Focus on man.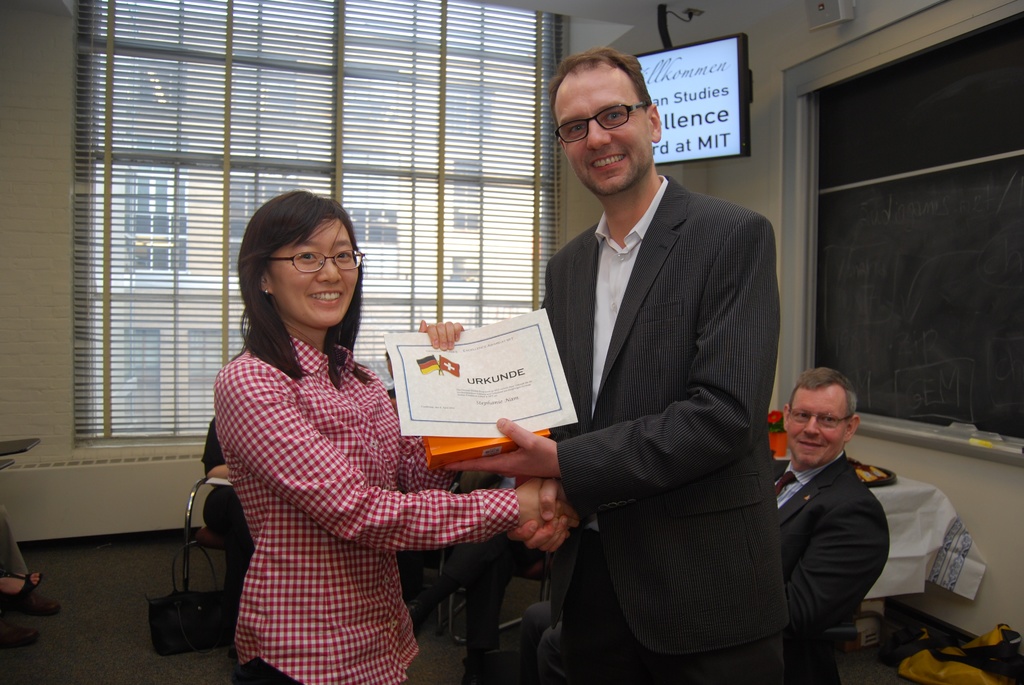
Focused at left=751, top=365, right=924, bottom=673.
